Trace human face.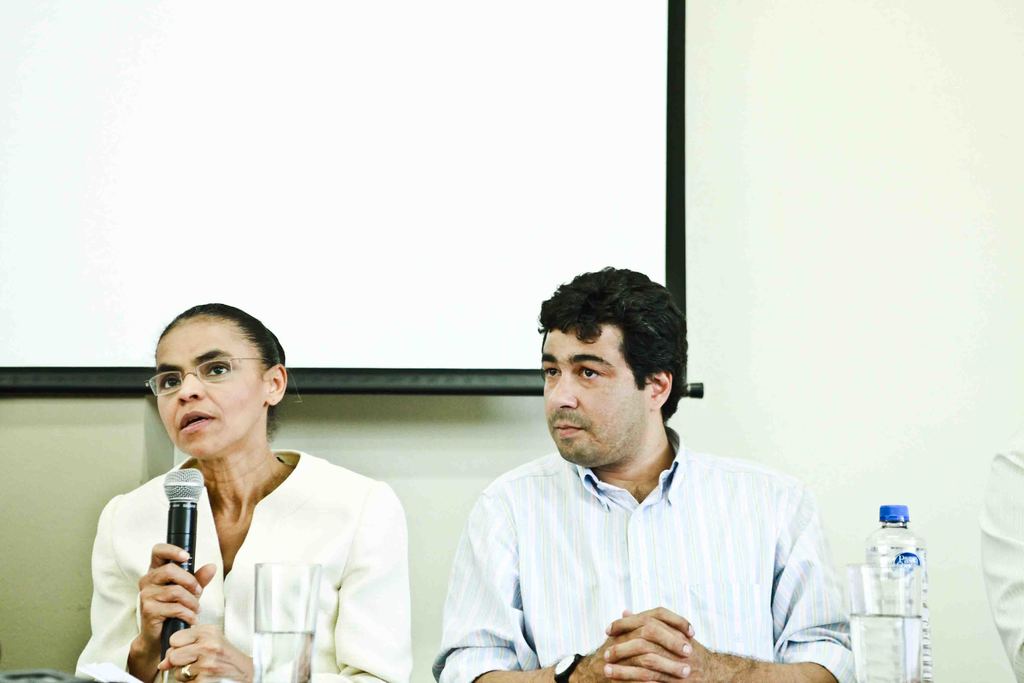
Traced to (left=152, top=313, right=268, bottom=460).
